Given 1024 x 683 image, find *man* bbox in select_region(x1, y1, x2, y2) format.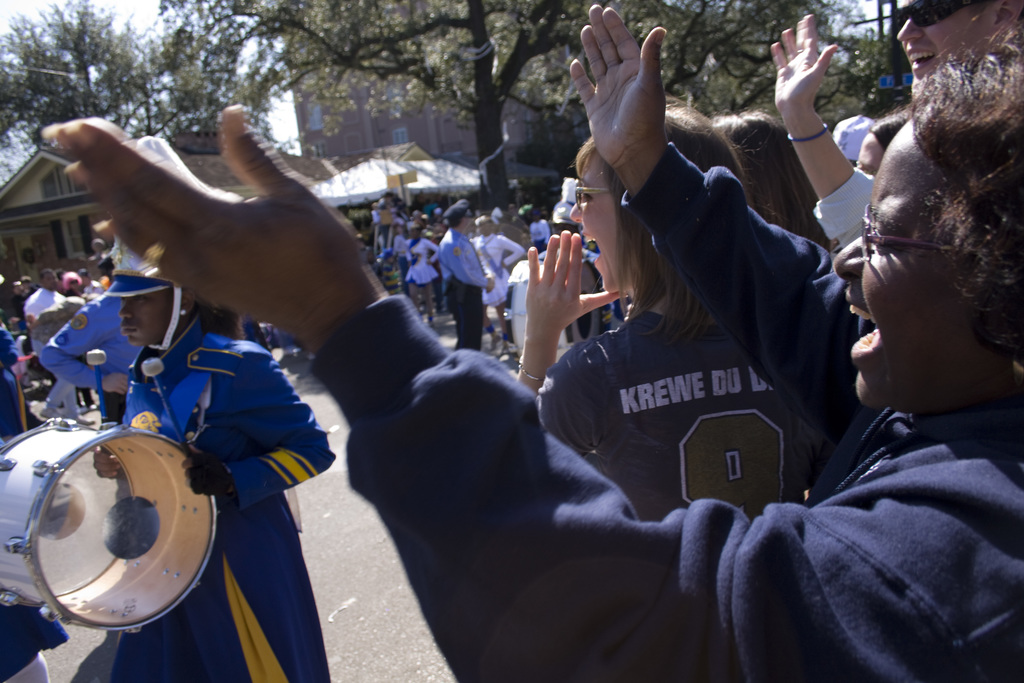
select_region(20, 268, 97, 427).
